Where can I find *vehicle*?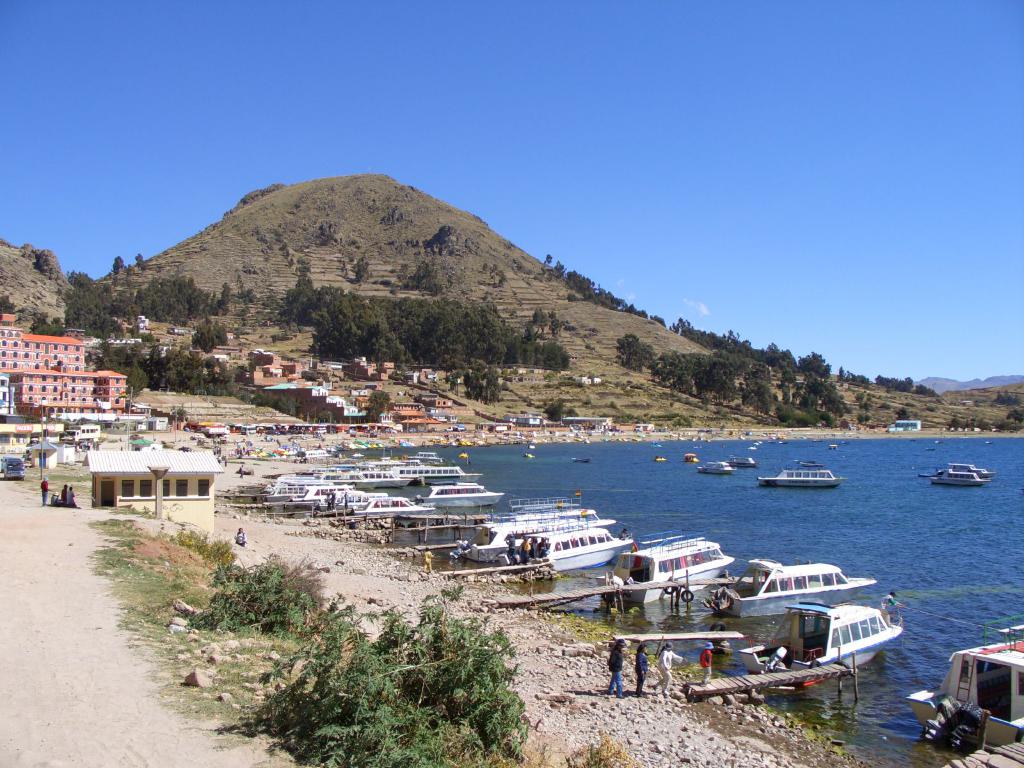
You can find it at 928 464 981 486.
